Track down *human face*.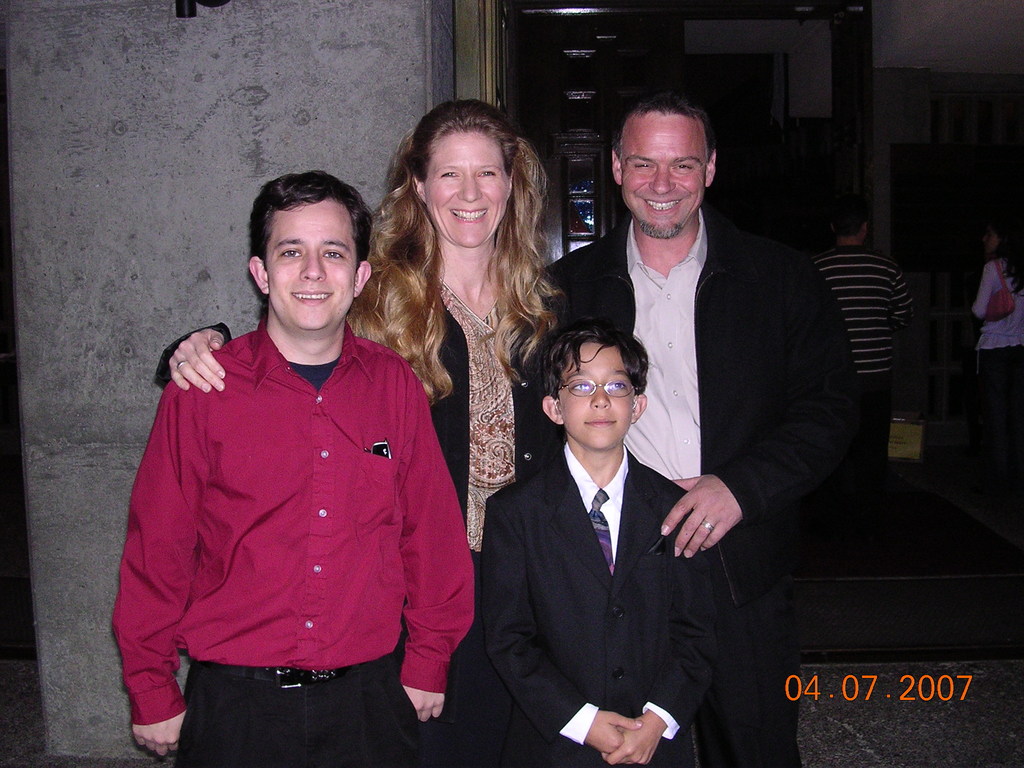
Tracked to [423, 126, 508, 250].
